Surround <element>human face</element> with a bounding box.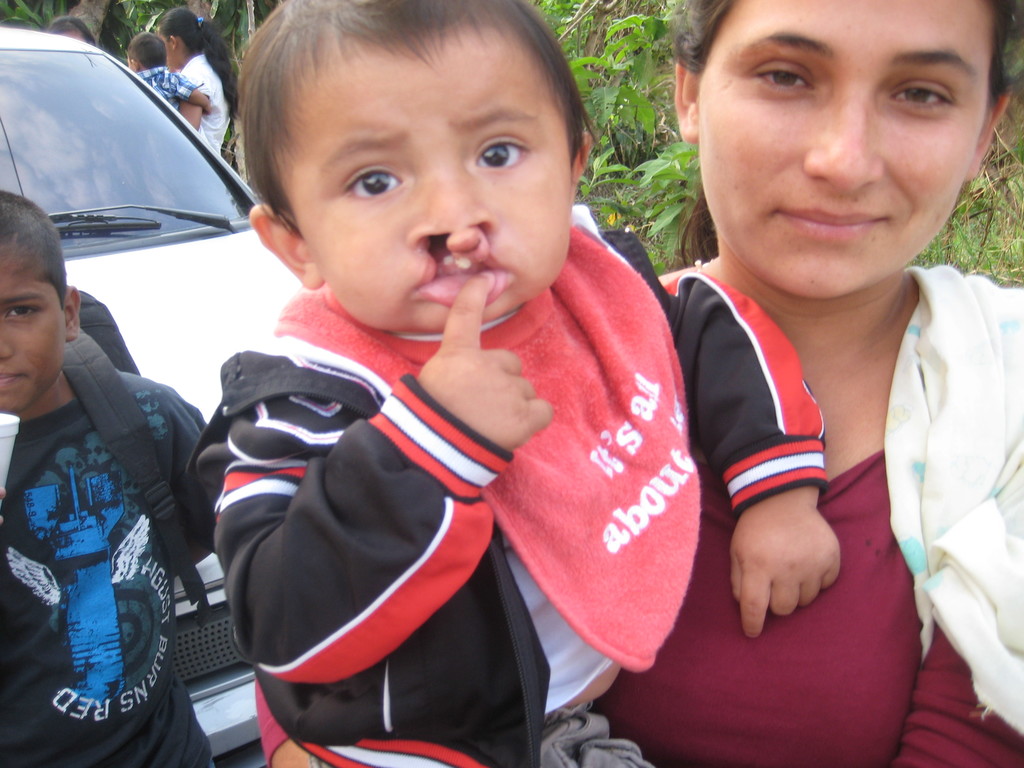
<bbox>292, 27, 571, 338</bbox>.
